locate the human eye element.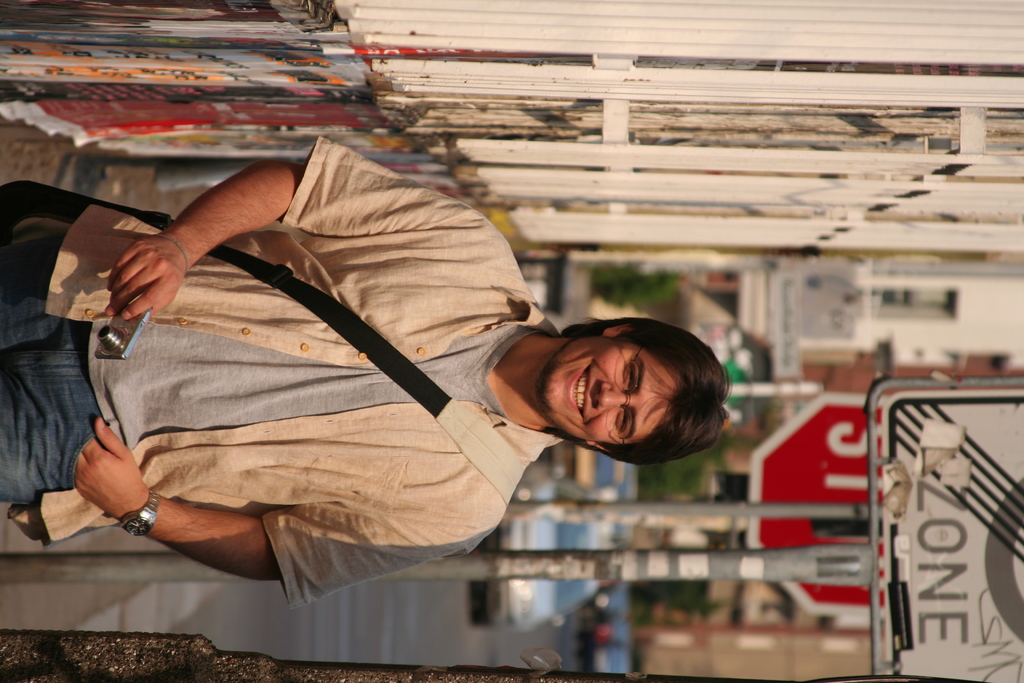
Element bbox: x1=619, y1=408, x2=635, y2=434.
